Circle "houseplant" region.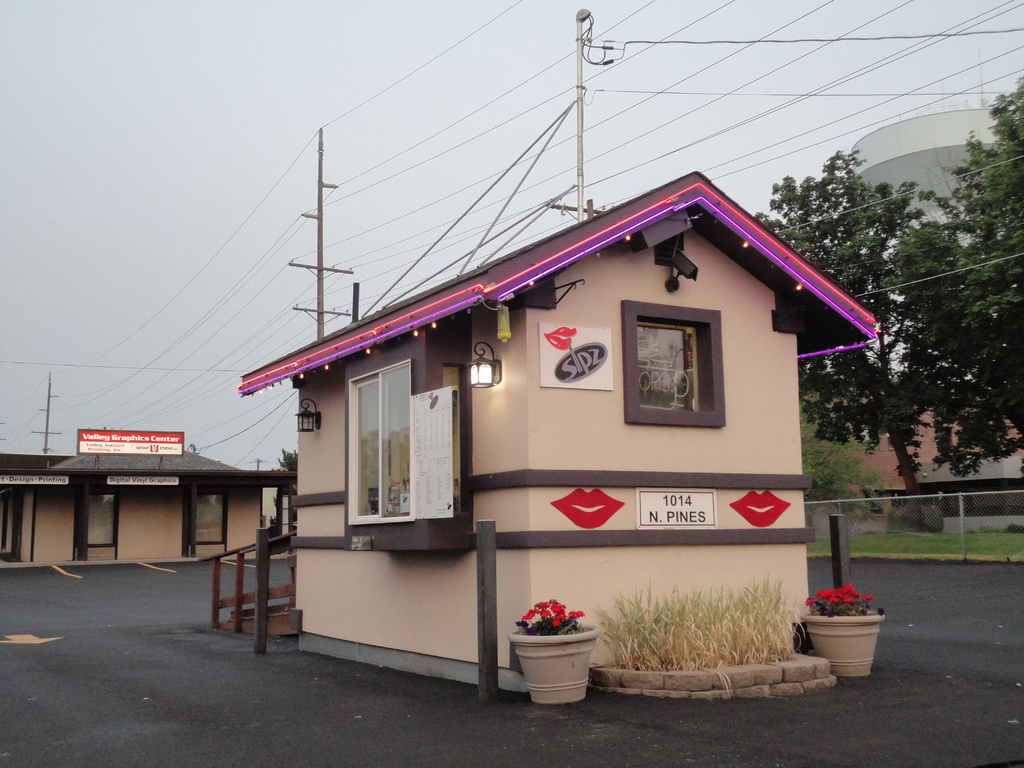
Region: x1=509 y1=594 x2=605 y2=705.
